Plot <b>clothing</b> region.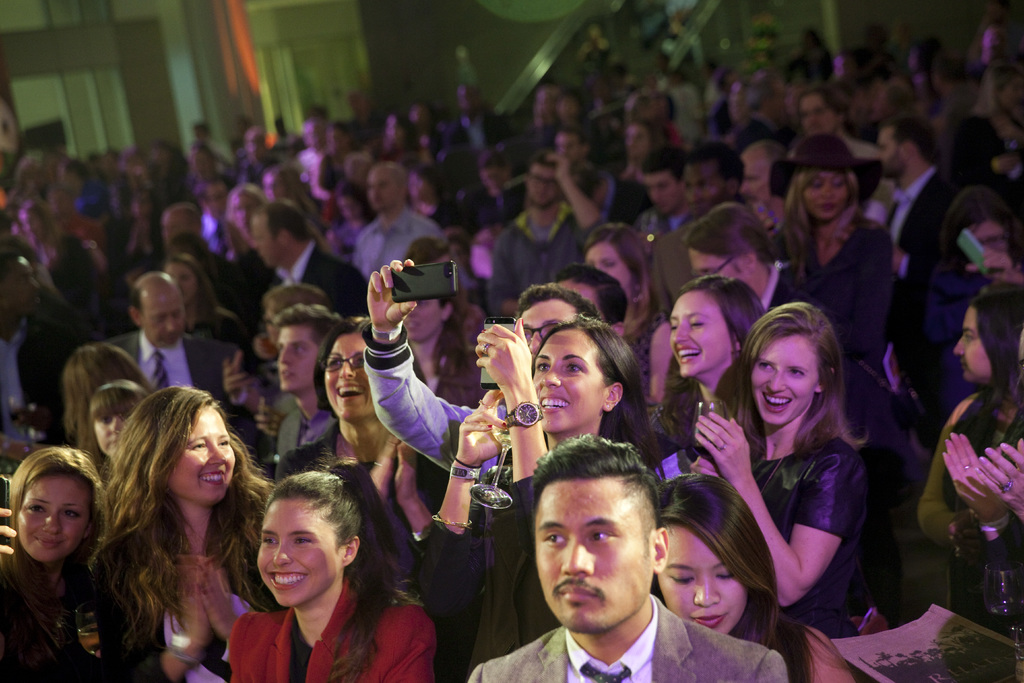
Plotted at rect(643, 85, 700, 136).
